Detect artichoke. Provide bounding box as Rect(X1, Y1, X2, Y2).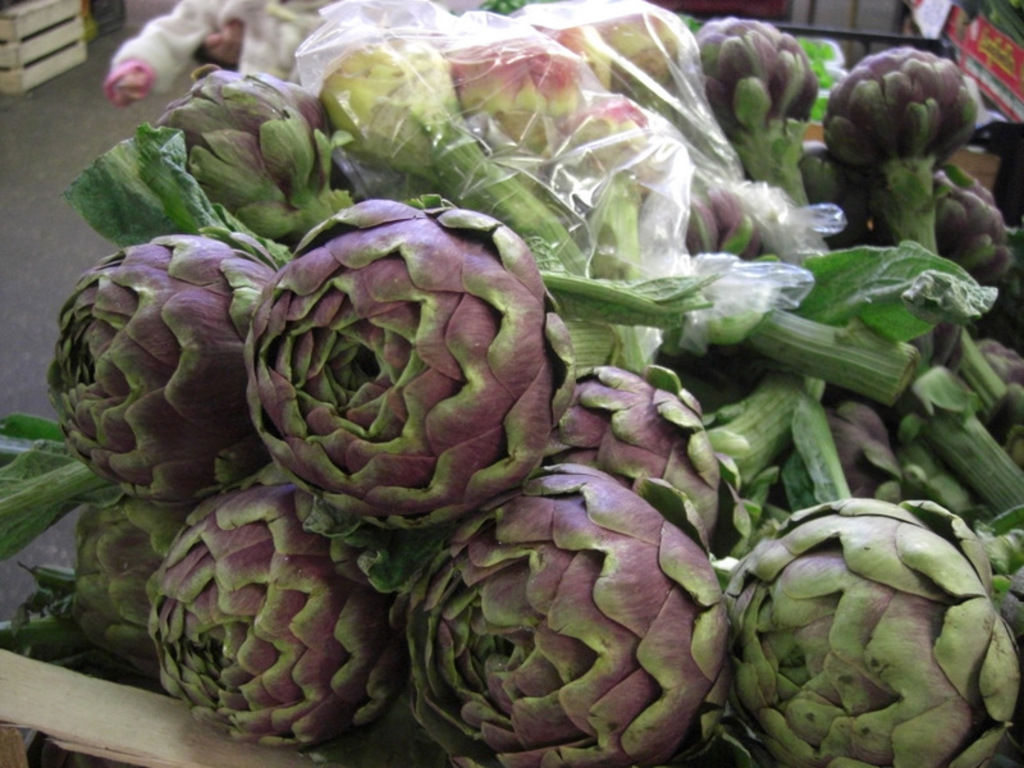
Rect(159, 73, 342, 234).
